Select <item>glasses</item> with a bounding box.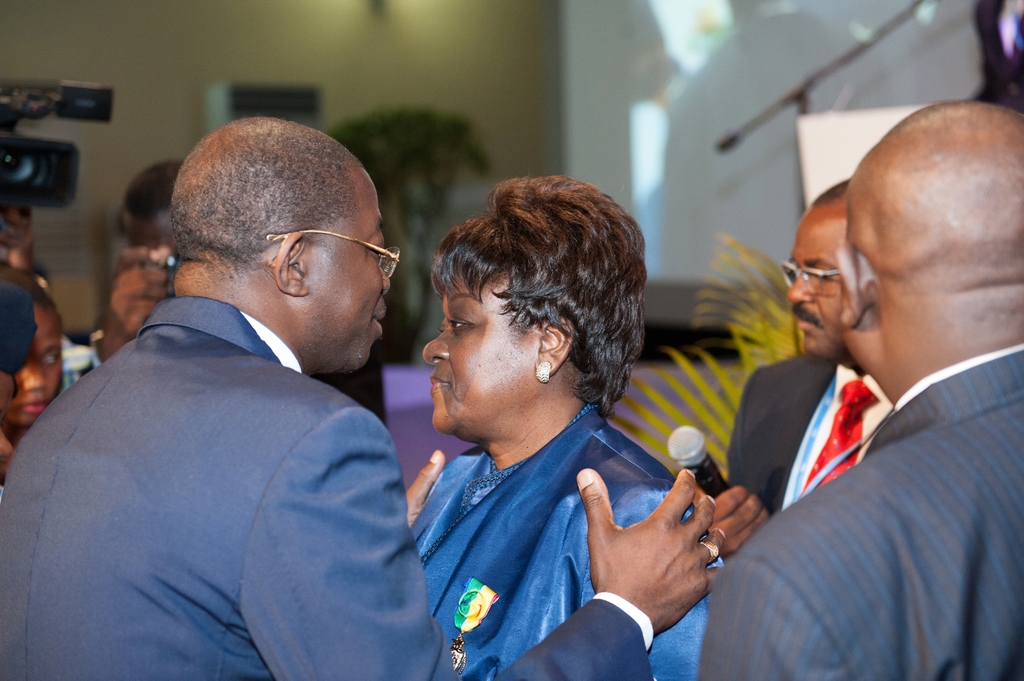
{"x1": 268, "y1": 226, "x2": 400, "y2": 281}.
